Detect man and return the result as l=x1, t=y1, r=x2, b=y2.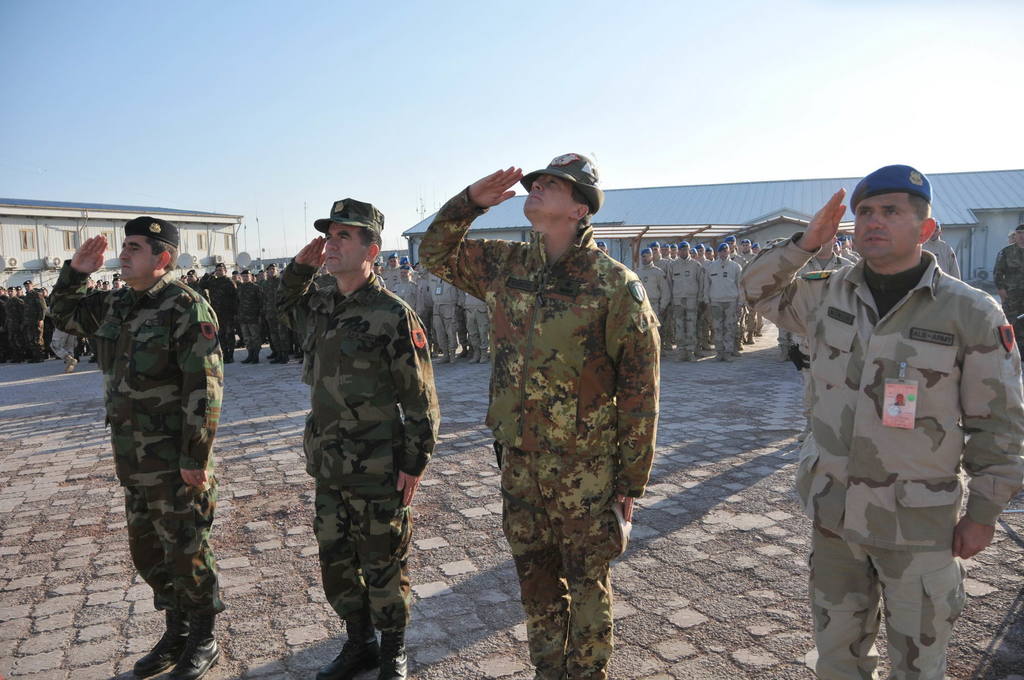
l=741, t=163, r=1023, b=679.
